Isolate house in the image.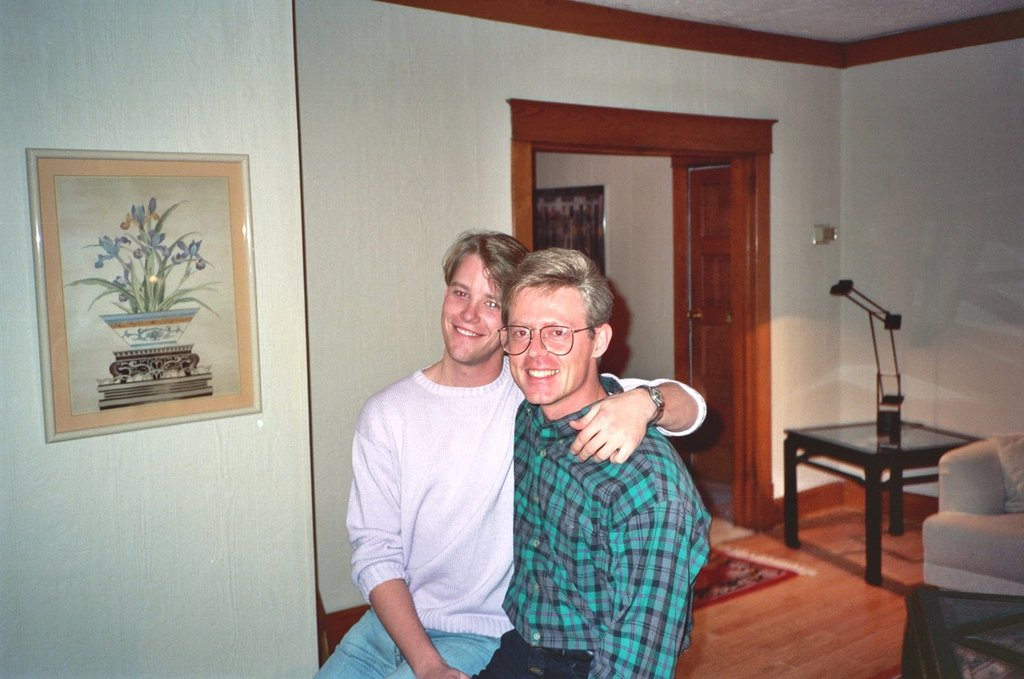
Isolated region: bbox=(0, 37, 962, 628).
